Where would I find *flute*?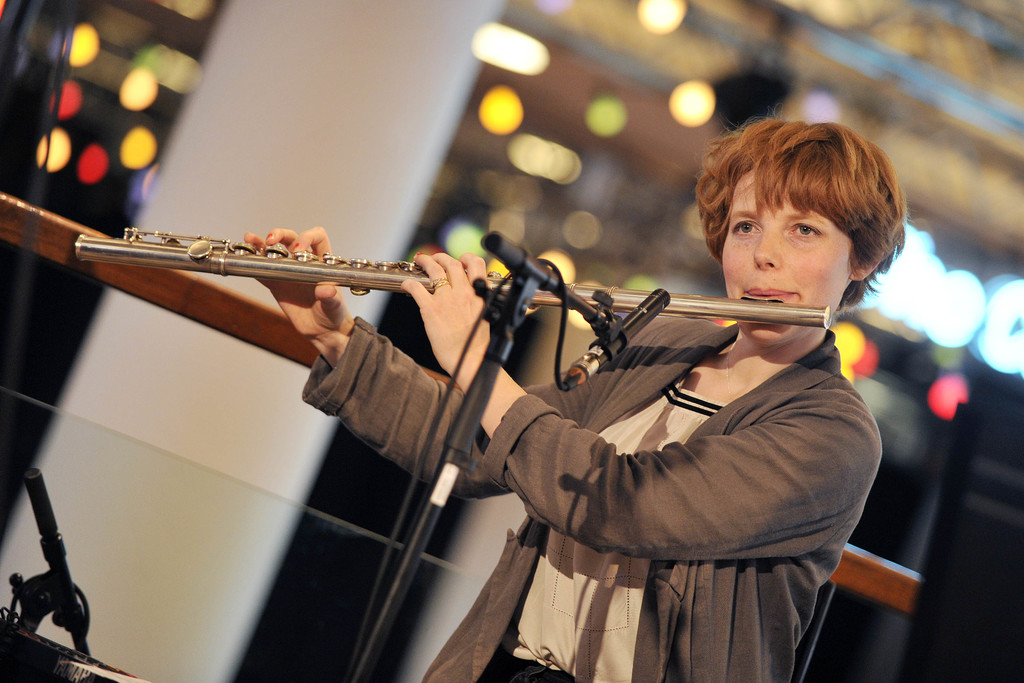
At bbox=(77, 226, 829, 329).
